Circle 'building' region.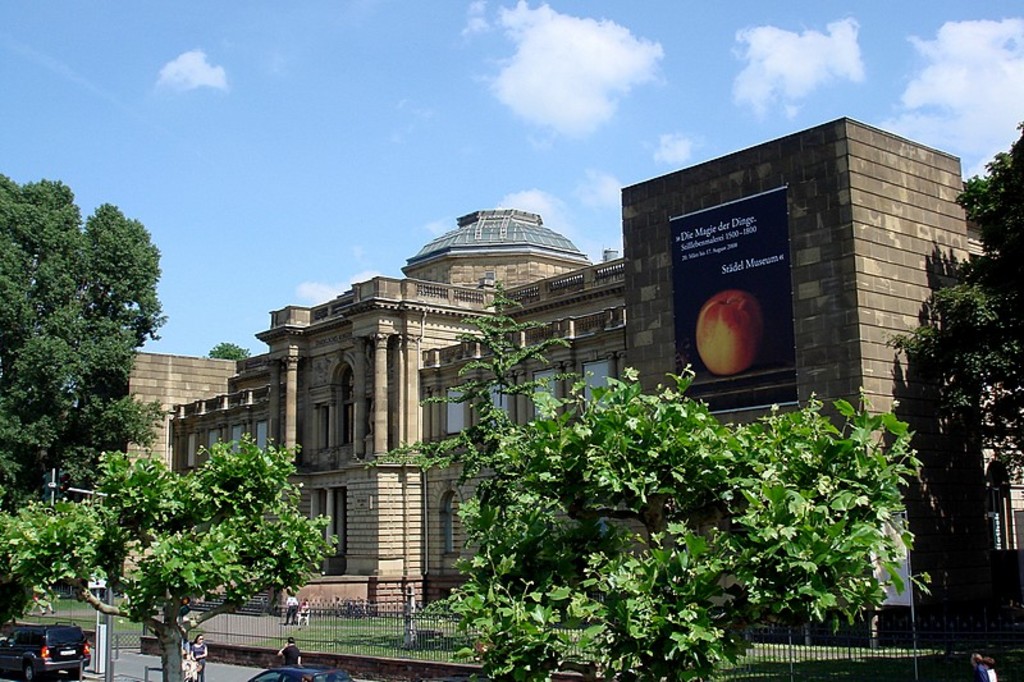
Region: (413, 110, 957, 618).
